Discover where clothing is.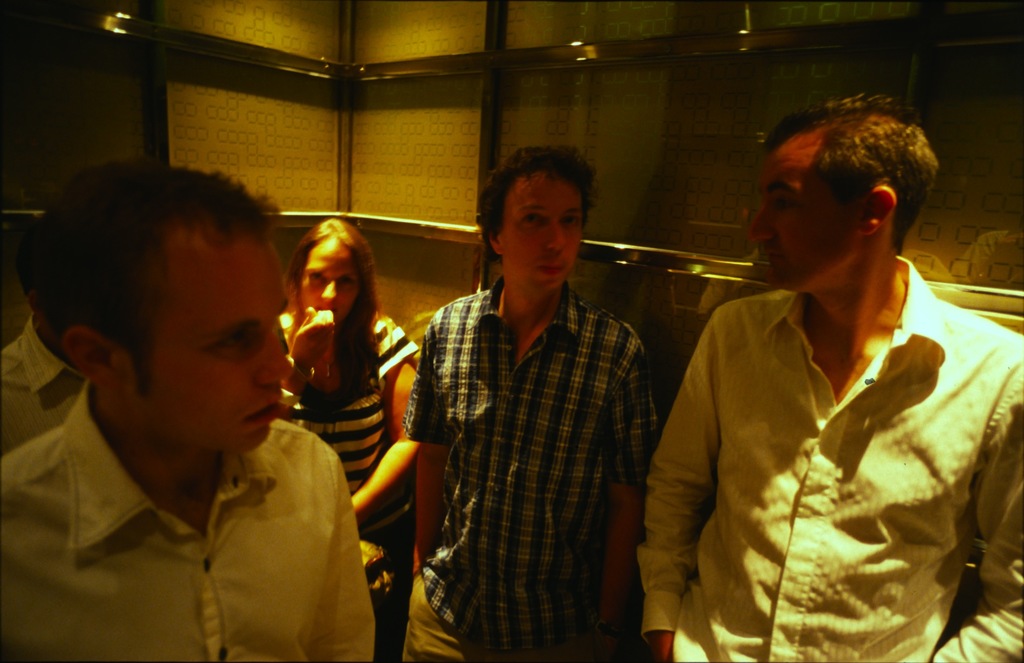
Discovered at region(274, 313, 425, 530).
